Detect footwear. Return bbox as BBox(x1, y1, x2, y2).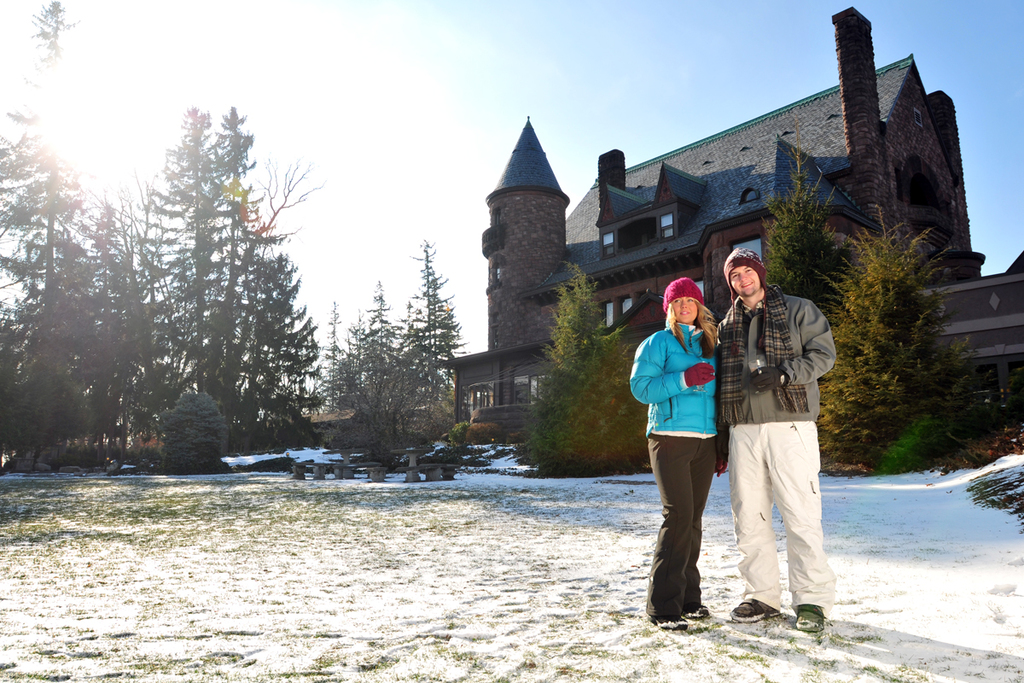
BBox(688, 605, 710, 617).
